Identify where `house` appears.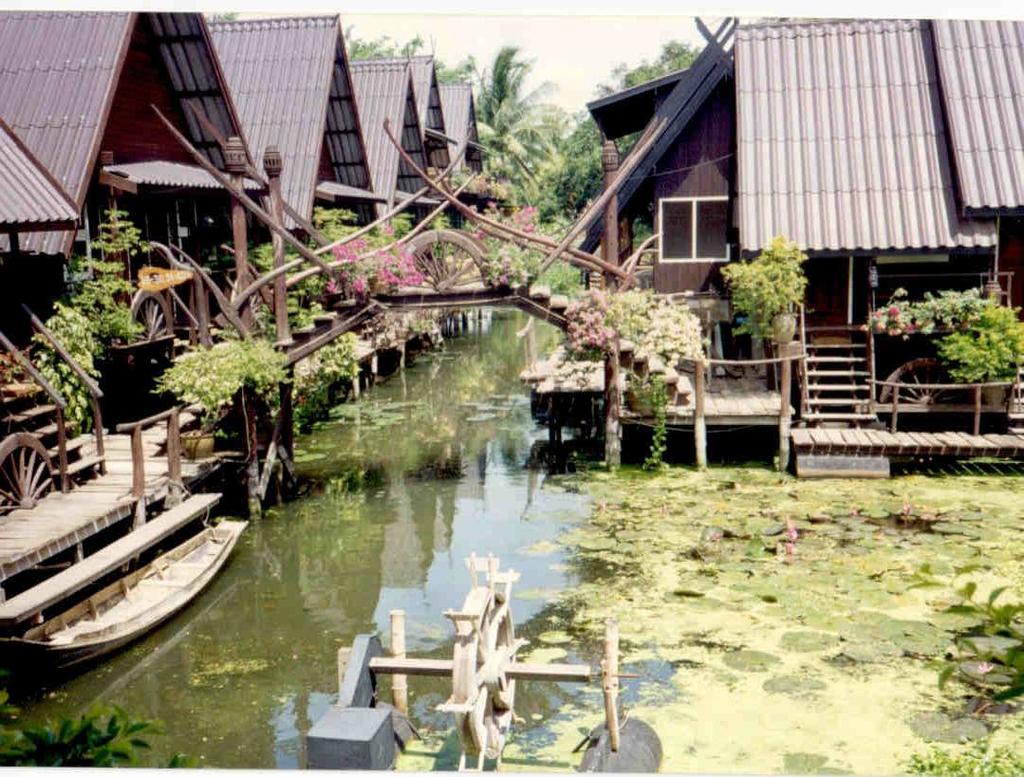
Appears at x1=333, y1=53, x2=434, y2=249.
